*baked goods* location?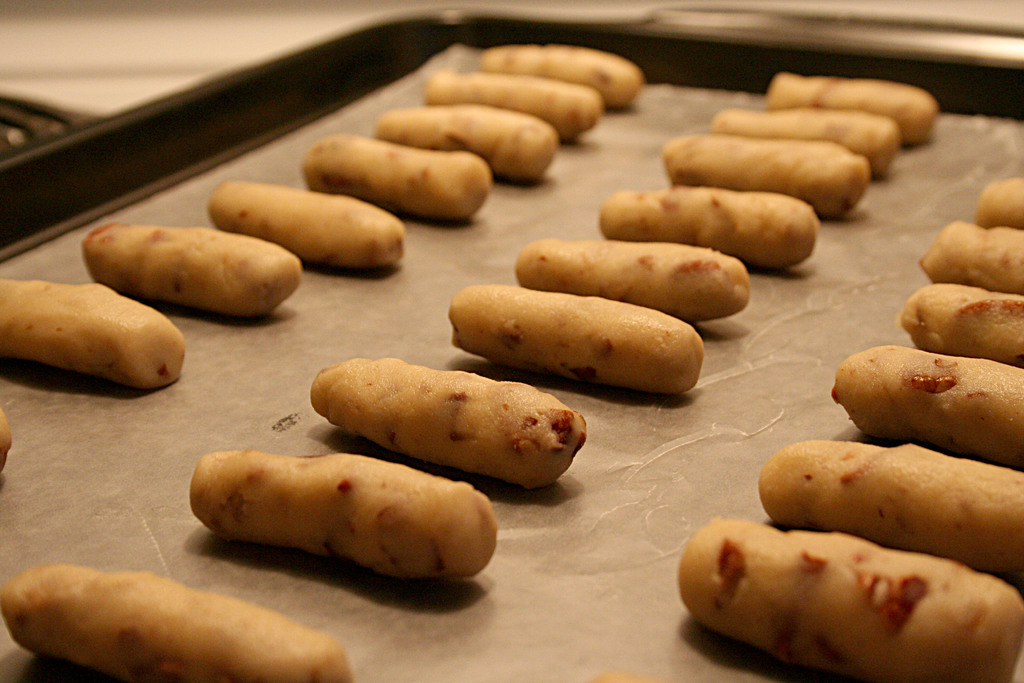
[0,278,185,392]
